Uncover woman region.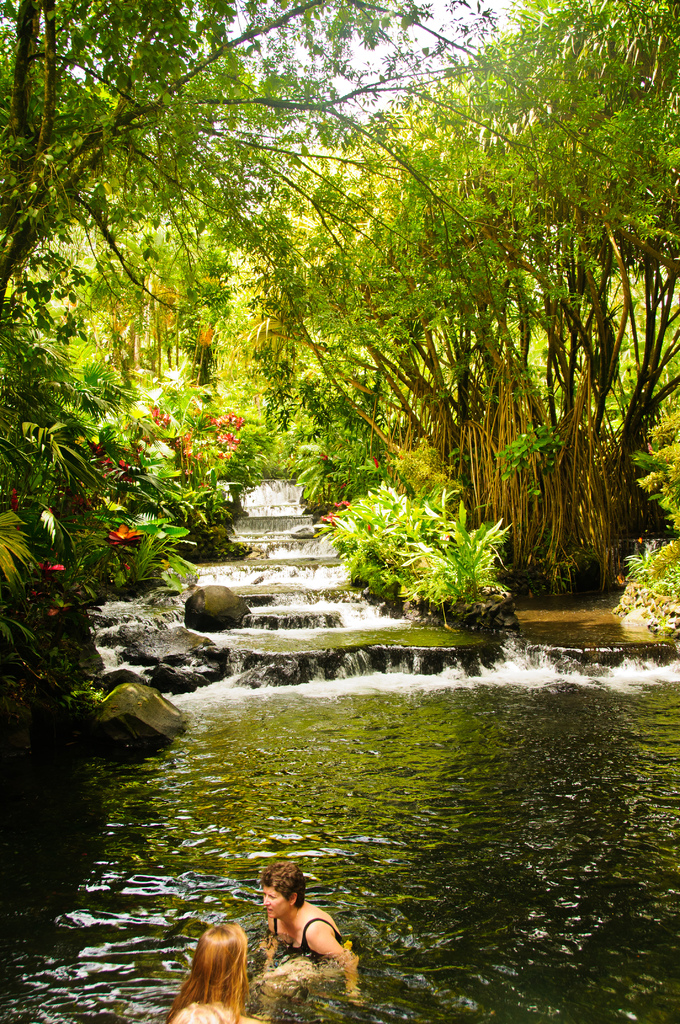
Uncovered: locate(255, 860, 368, 996).
